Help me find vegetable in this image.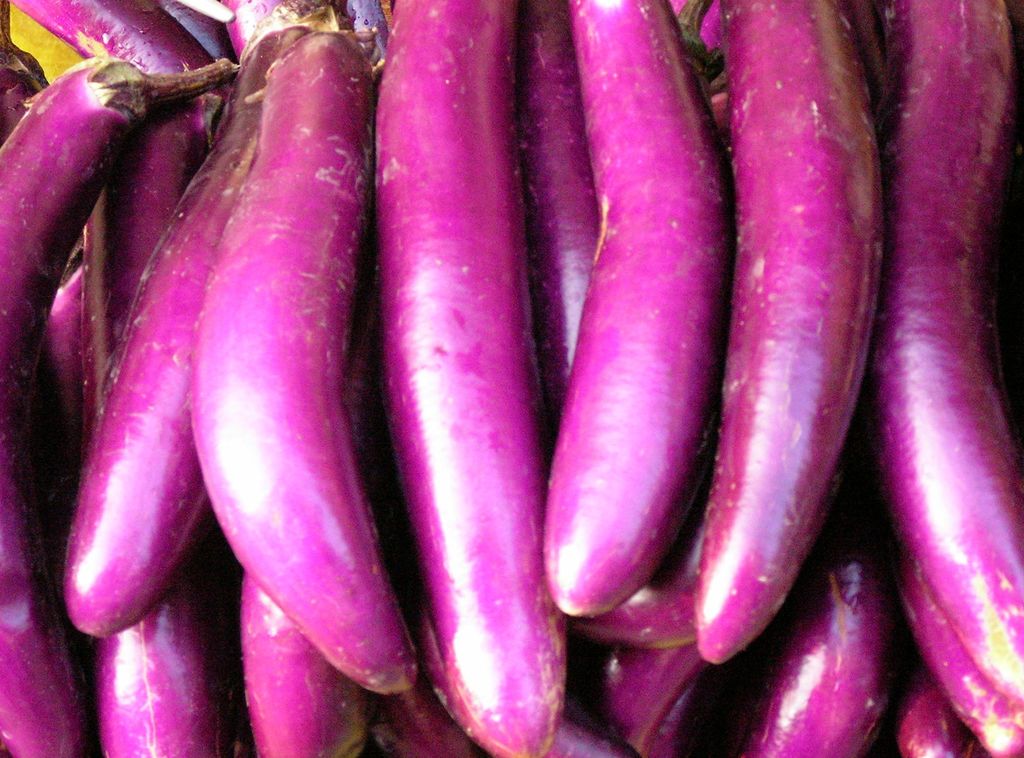
Found it: pyautogui.locateOnScreen(572, 0, 717, 652).
